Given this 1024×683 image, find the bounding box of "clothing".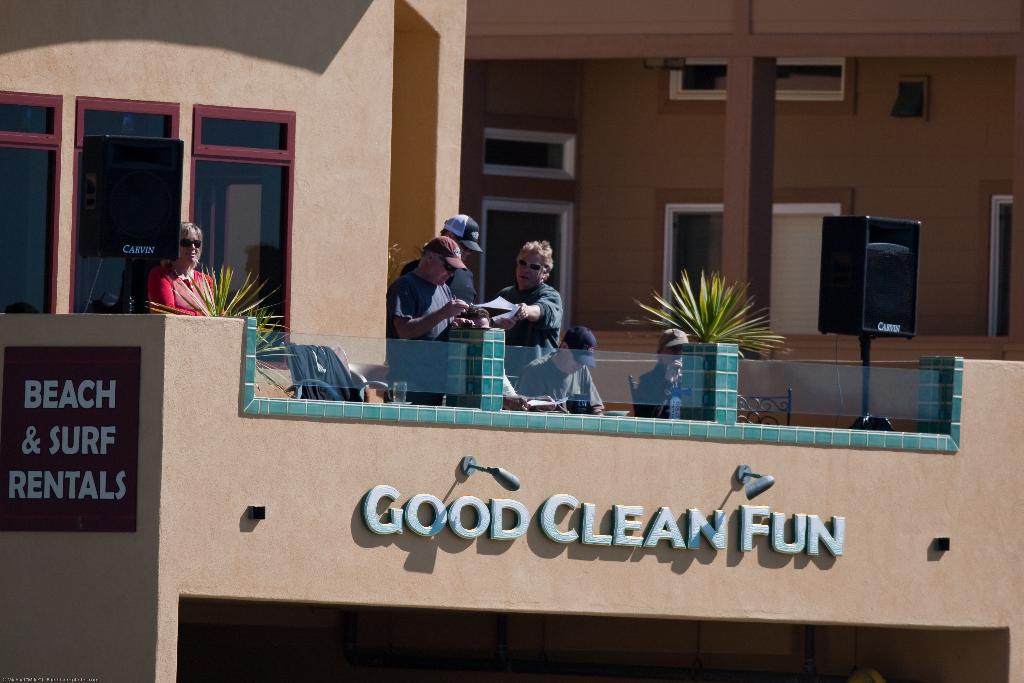
x1=151, y1=260, x2=213, y2=310.
